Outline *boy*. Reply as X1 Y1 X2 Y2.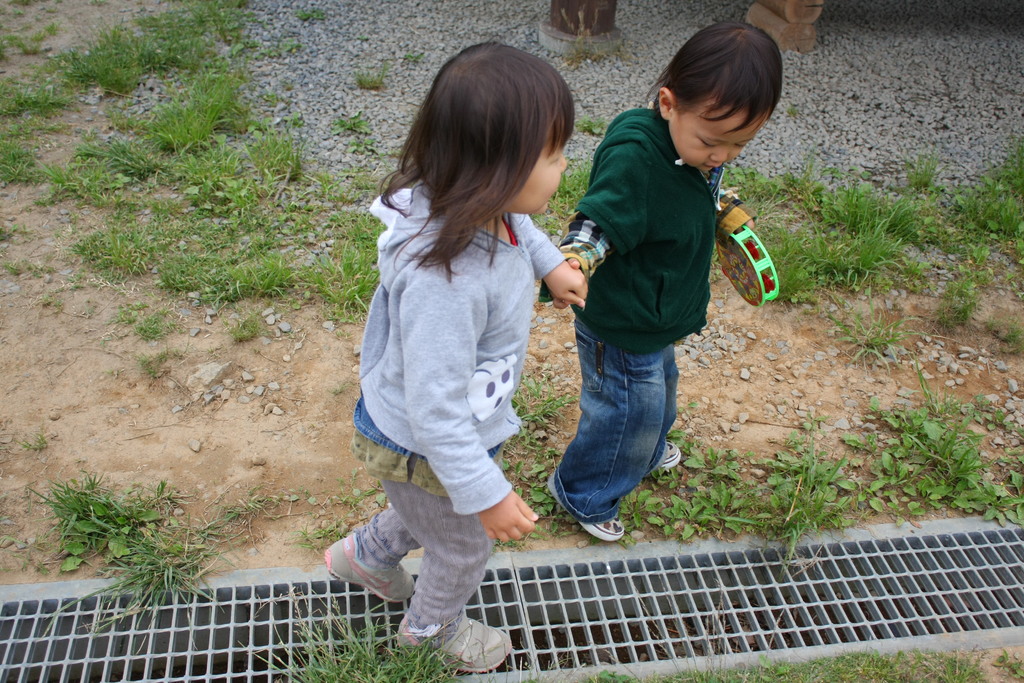
524 29 769 543.
